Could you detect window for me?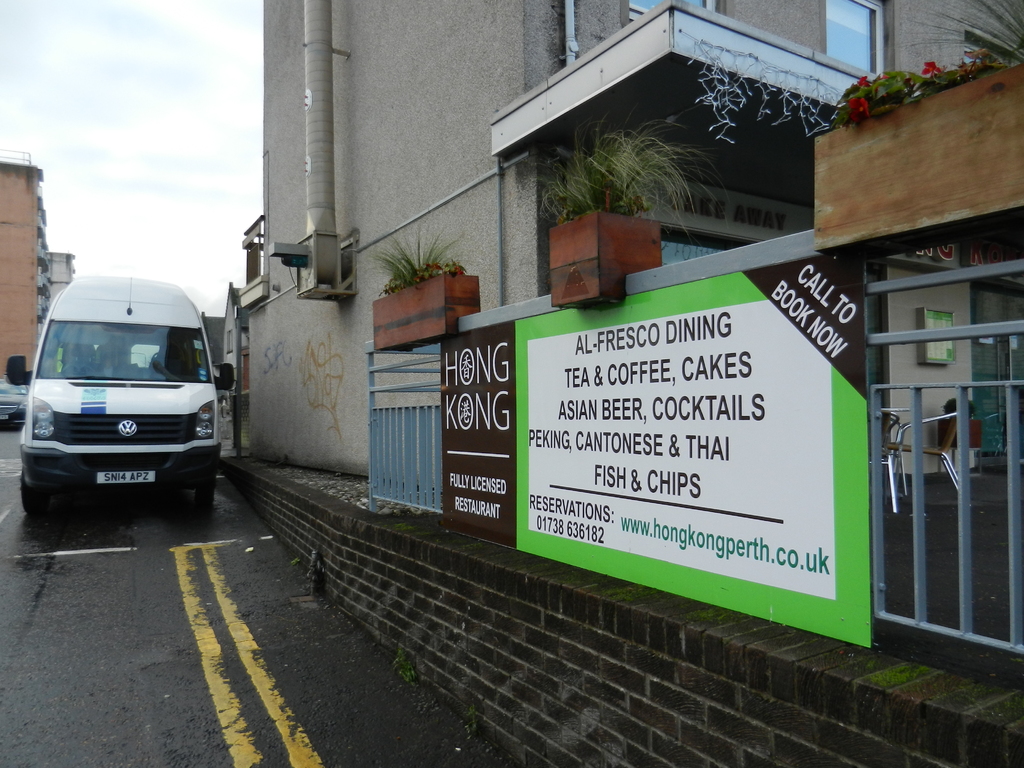
Detection result: [614, 0, 726, 24].
